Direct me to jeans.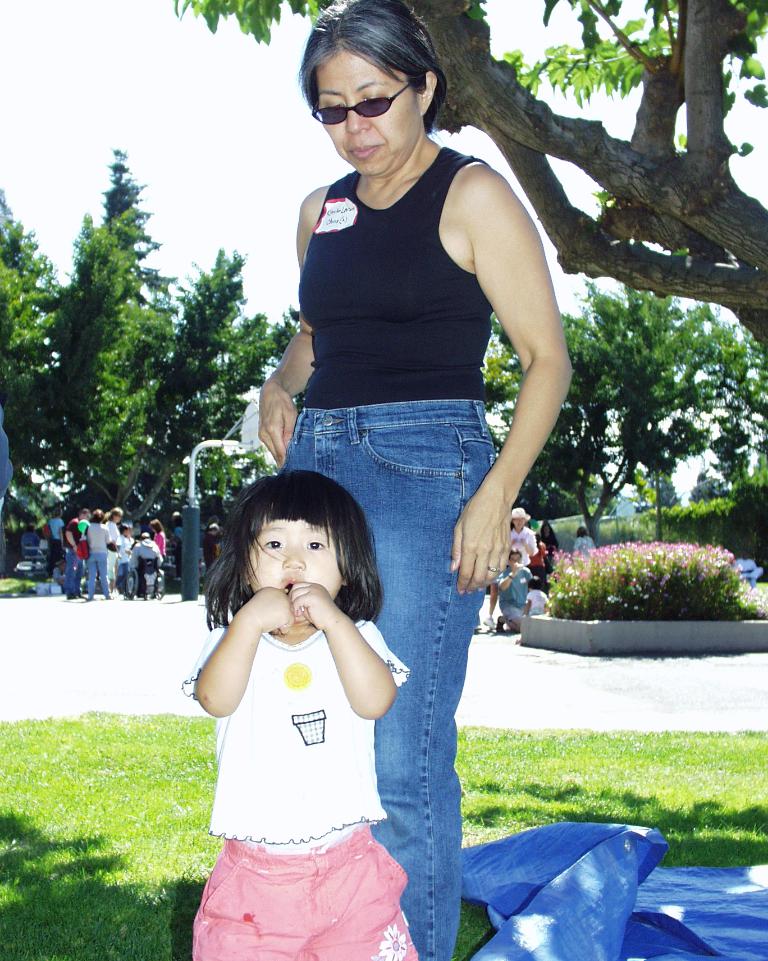
Direction: 273, 402, 502, 960.
